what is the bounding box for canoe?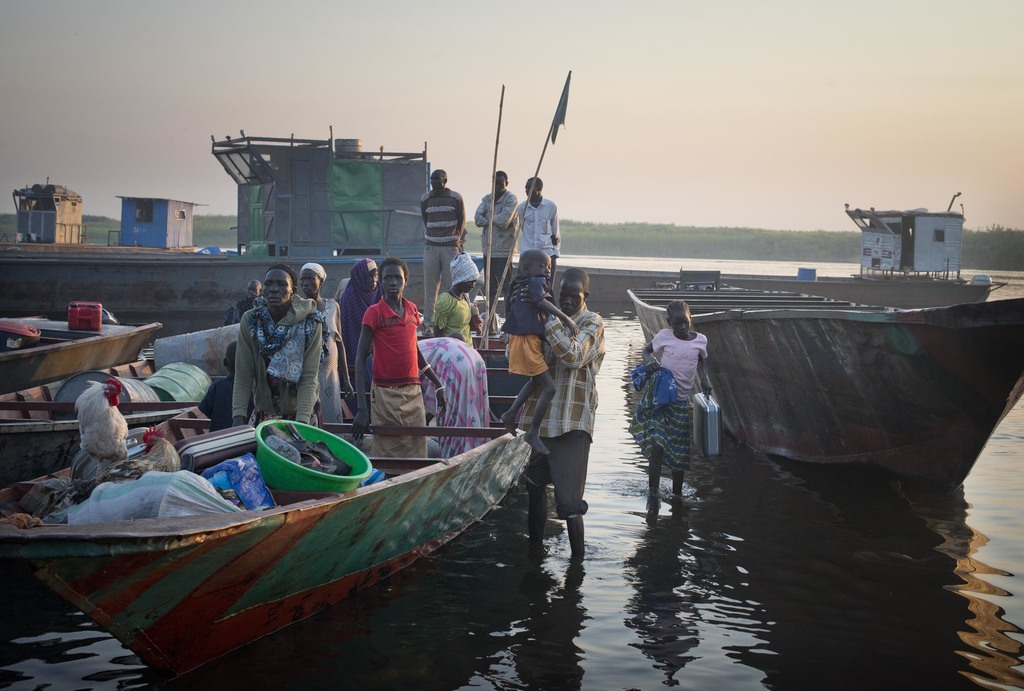
x1=630 y1=291 x2=1023 y2=498.
